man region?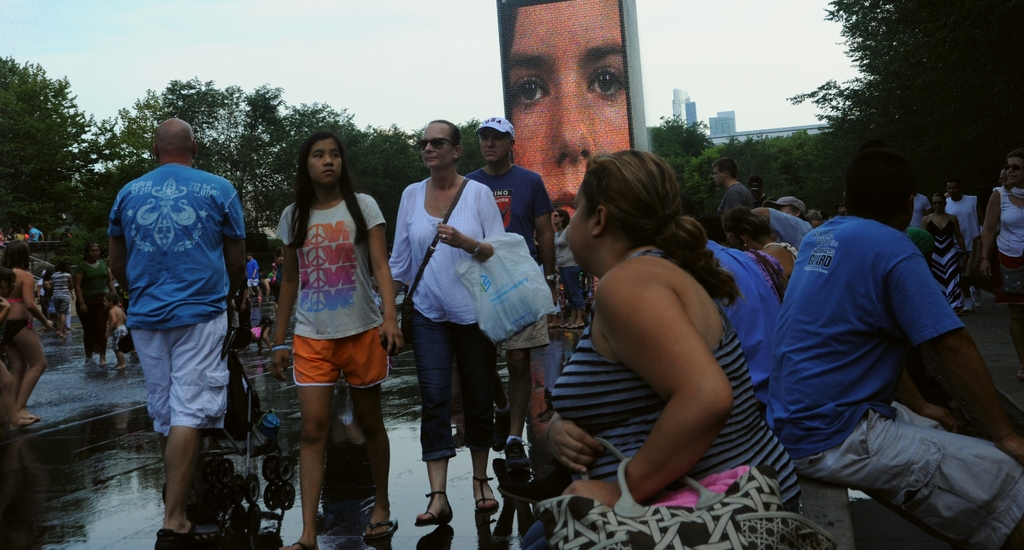
803,208,825,229
